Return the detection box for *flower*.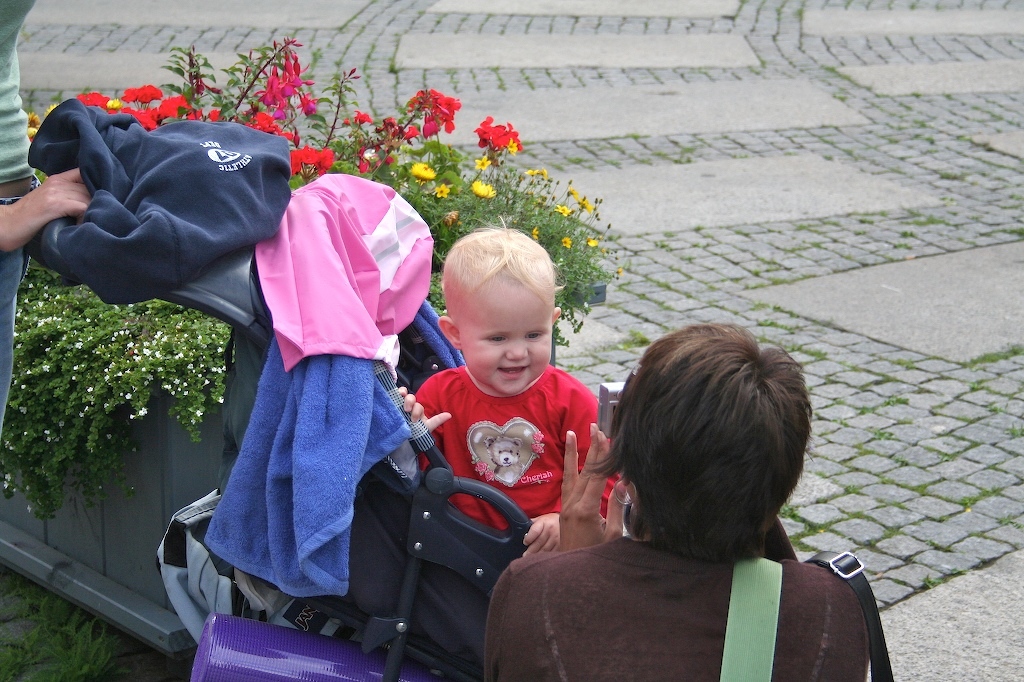
locate(75, 90, 111, 106).
